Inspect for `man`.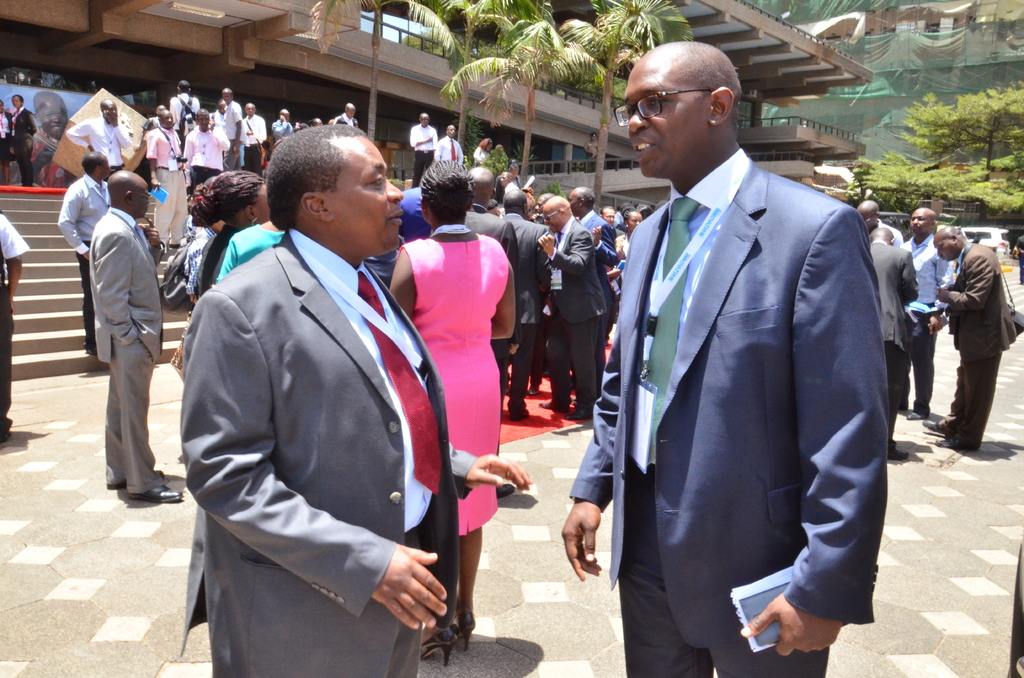
Inspection: [x1=893, y1=204, x2=950, y2=423].
